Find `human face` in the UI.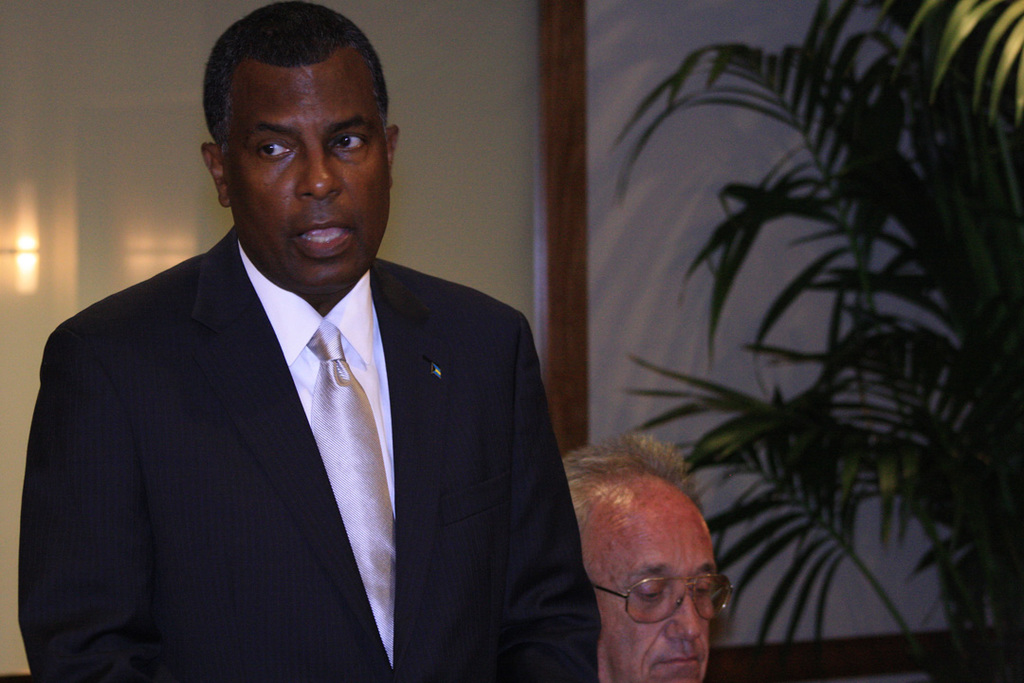
UI element at 589, 506, 738, 682.
